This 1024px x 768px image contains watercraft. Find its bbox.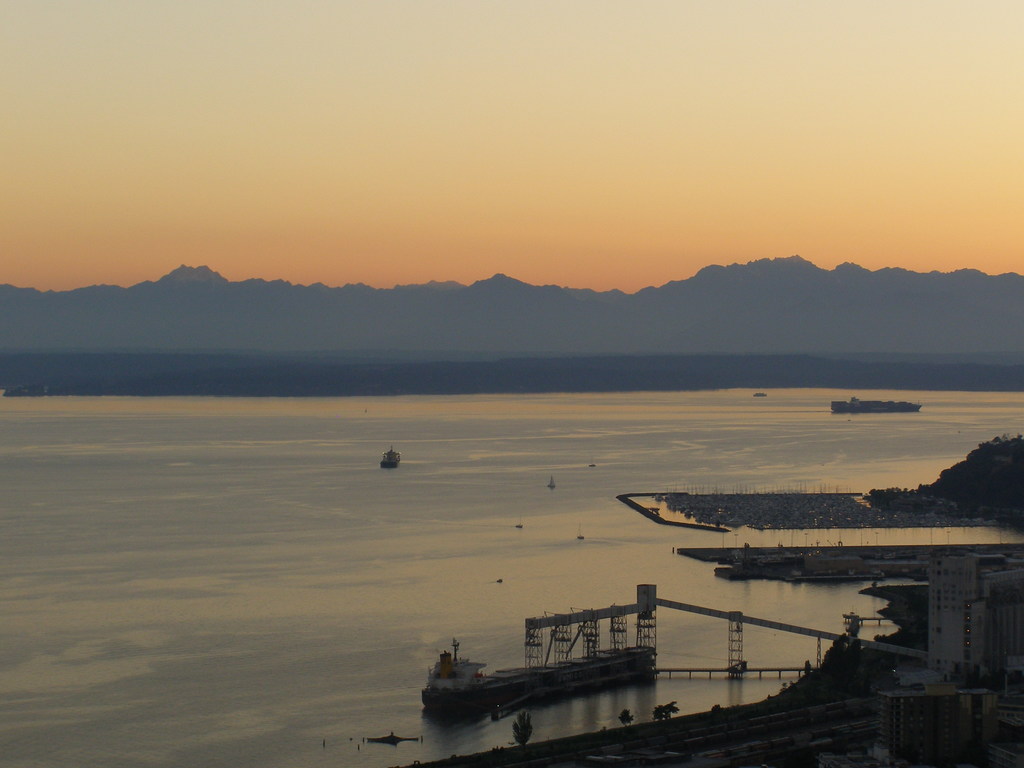
[832, 395, 924, 416].
